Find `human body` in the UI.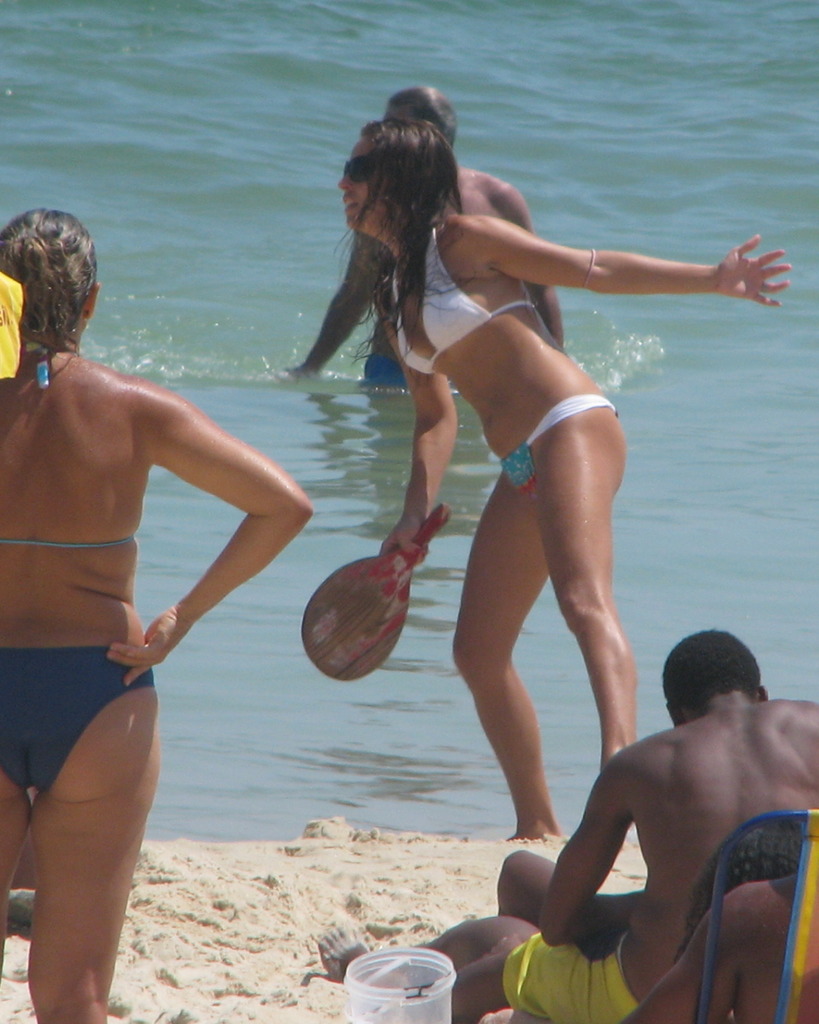
UI element at (x1=8, y1=214, x2=309, y2=985).
